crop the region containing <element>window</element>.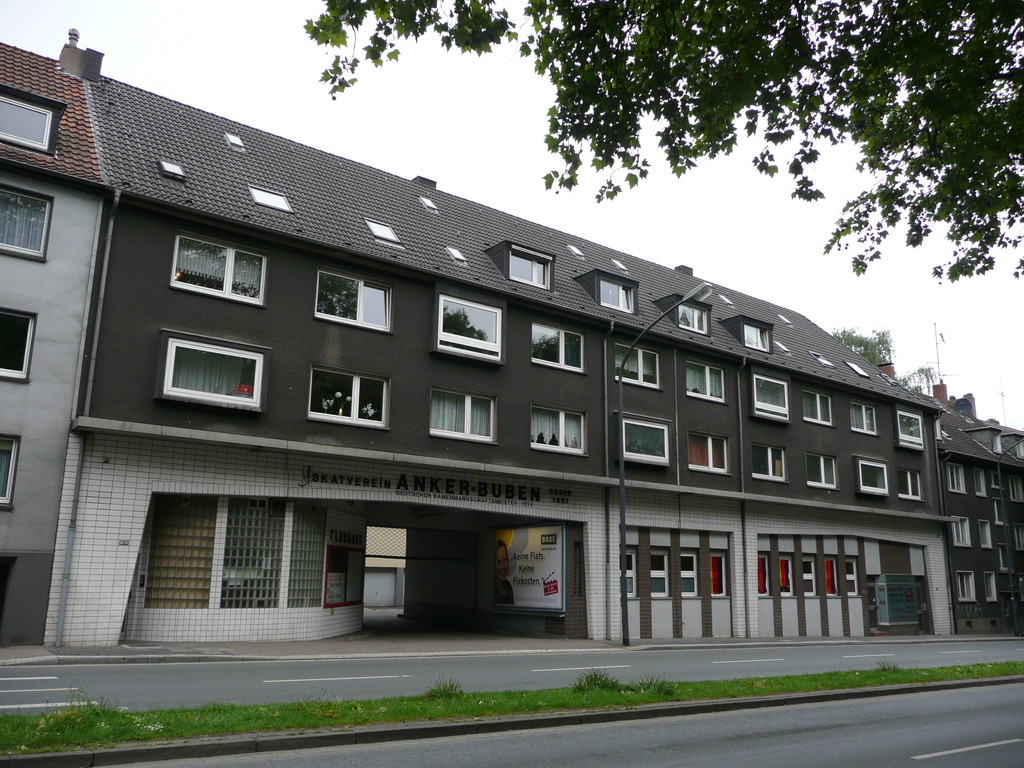
Crop region: [left=710, top=555, right=725, bottom=595].
